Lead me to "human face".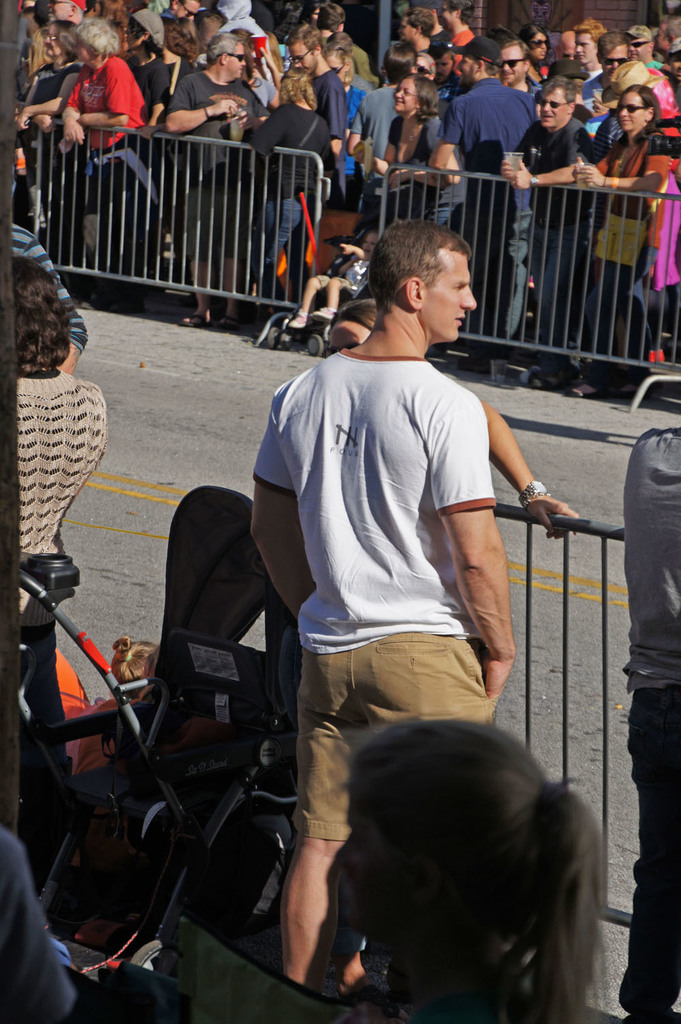
Lead to [575,34,594,59].
